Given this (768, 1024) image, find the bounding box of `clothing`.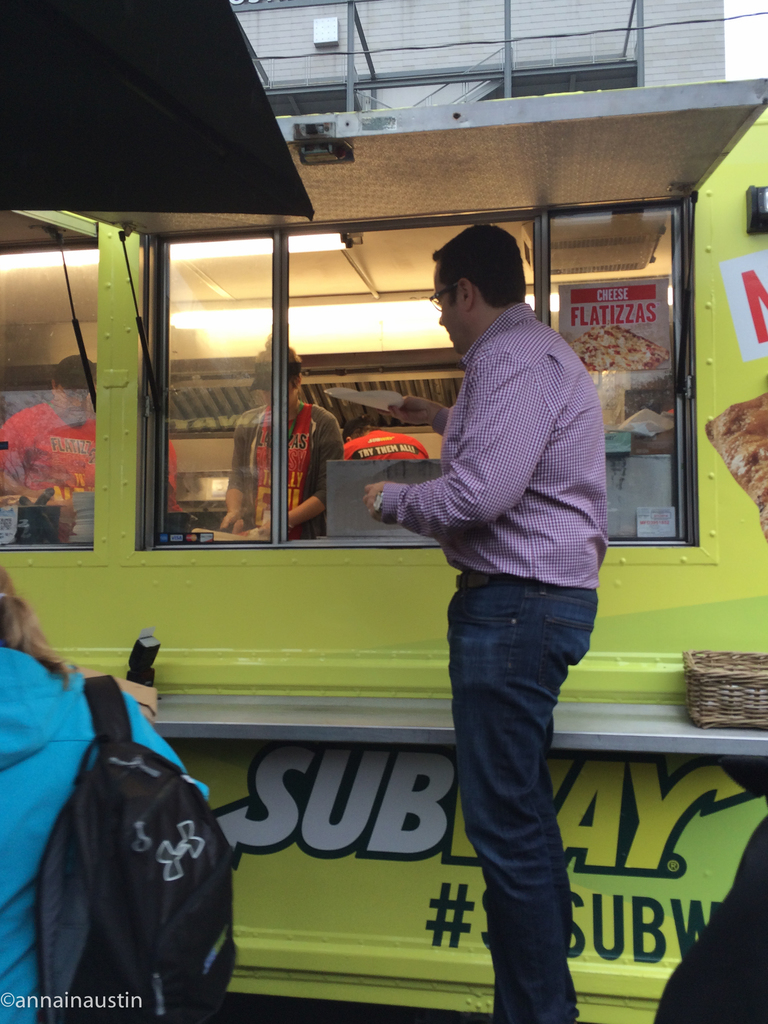
(left=373, top=297, right=610, bottom=1023).
